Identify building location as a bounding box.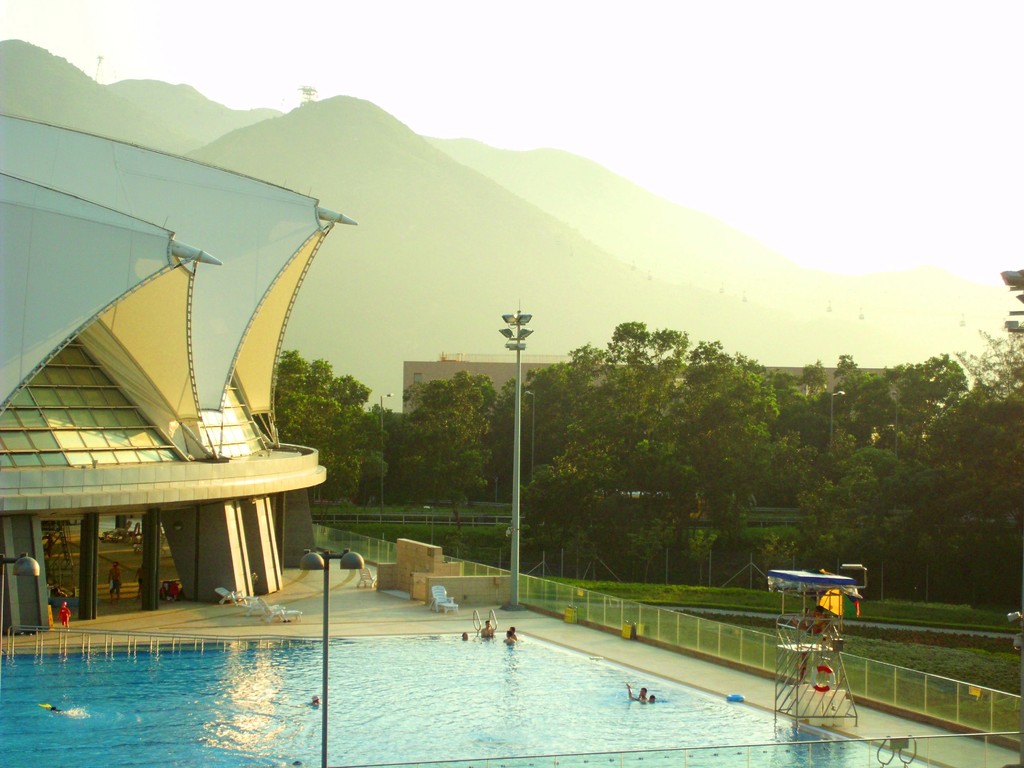
0, 105, 358, 636.
